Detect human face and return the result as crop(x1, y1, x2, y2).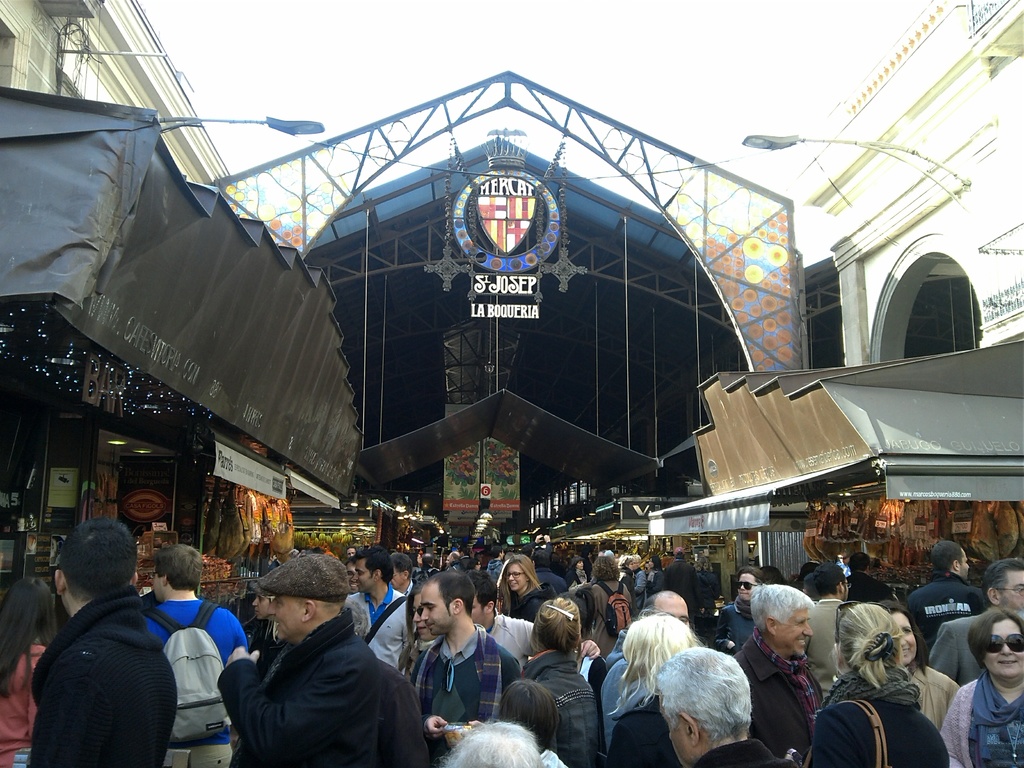
crop(776, 605, 812, 656).
